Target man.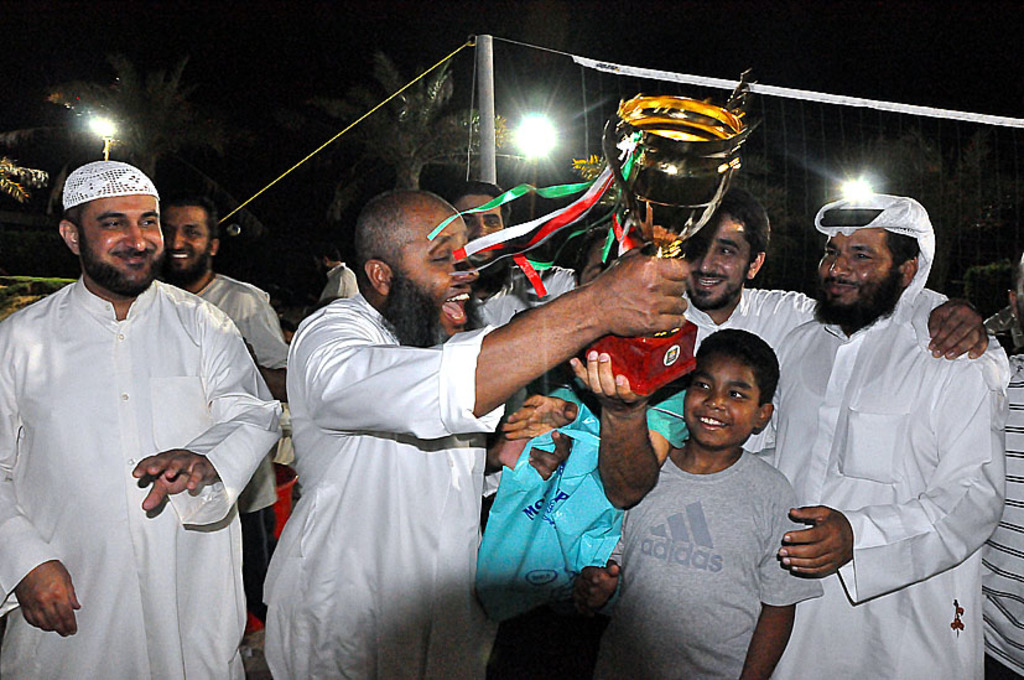
Target region: Rect(440, 178, 601, 416).
